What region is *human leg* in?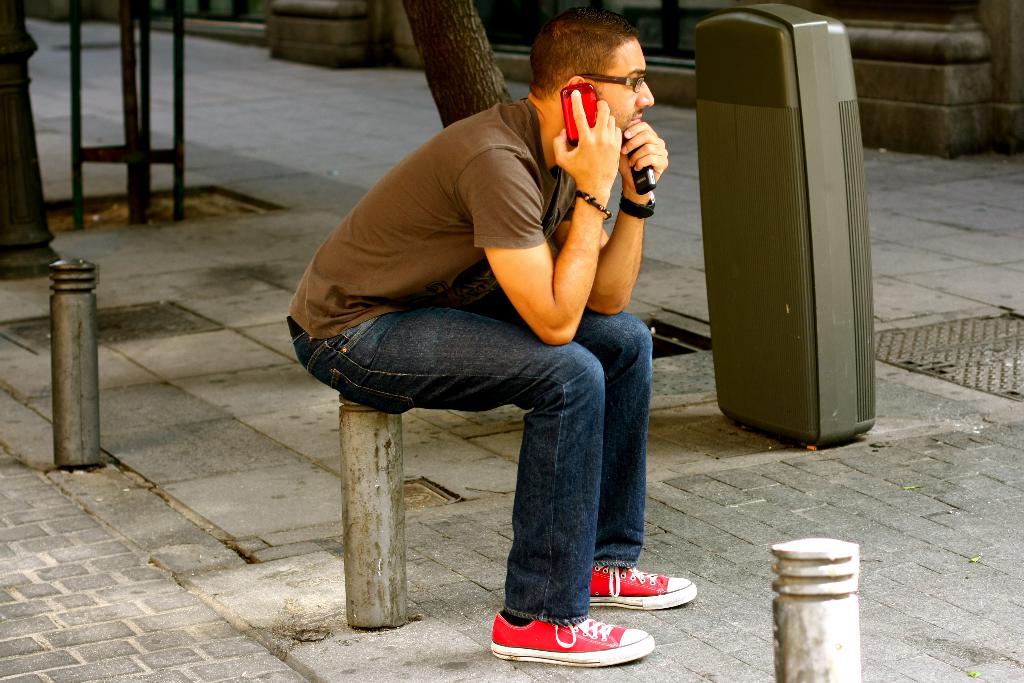
left=284, top=306, right=652, bottom=664.
